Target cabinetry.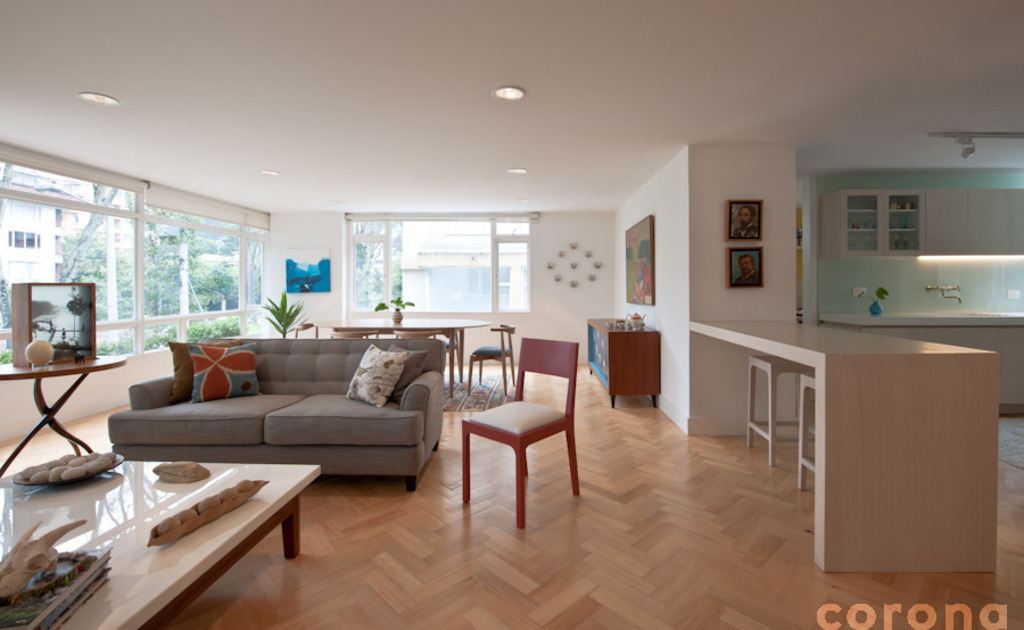
Target region: locate(923, 186, 968, 262).
